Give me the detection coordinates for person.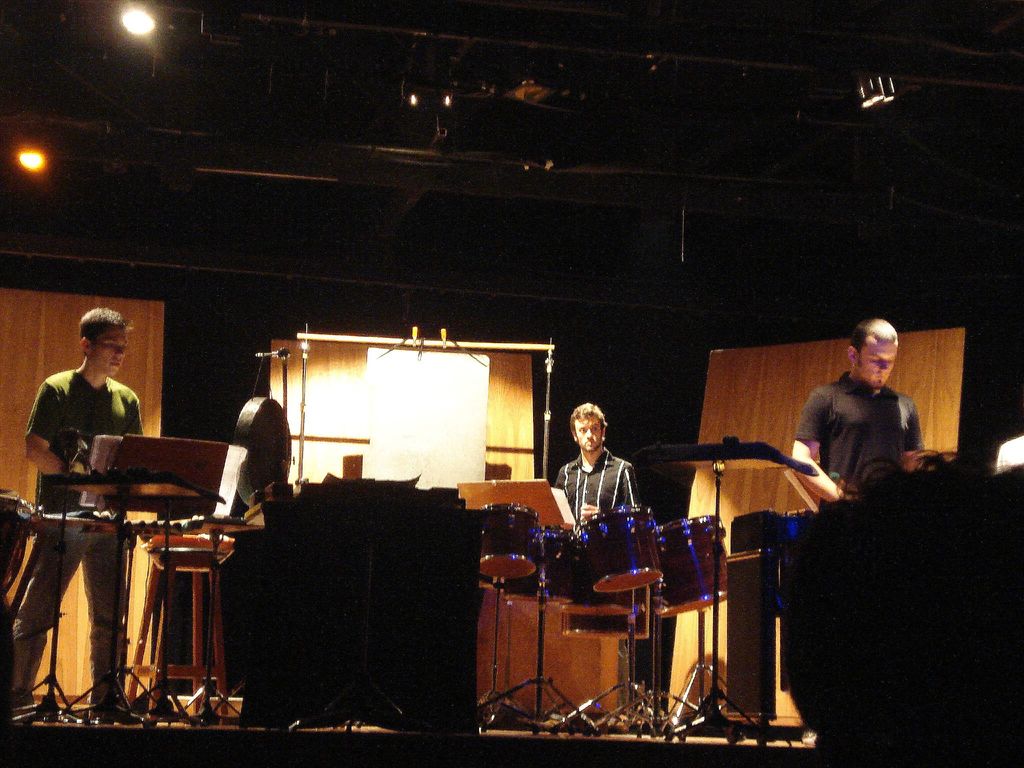
[left=554, top=403, right=637, bottom=527].
